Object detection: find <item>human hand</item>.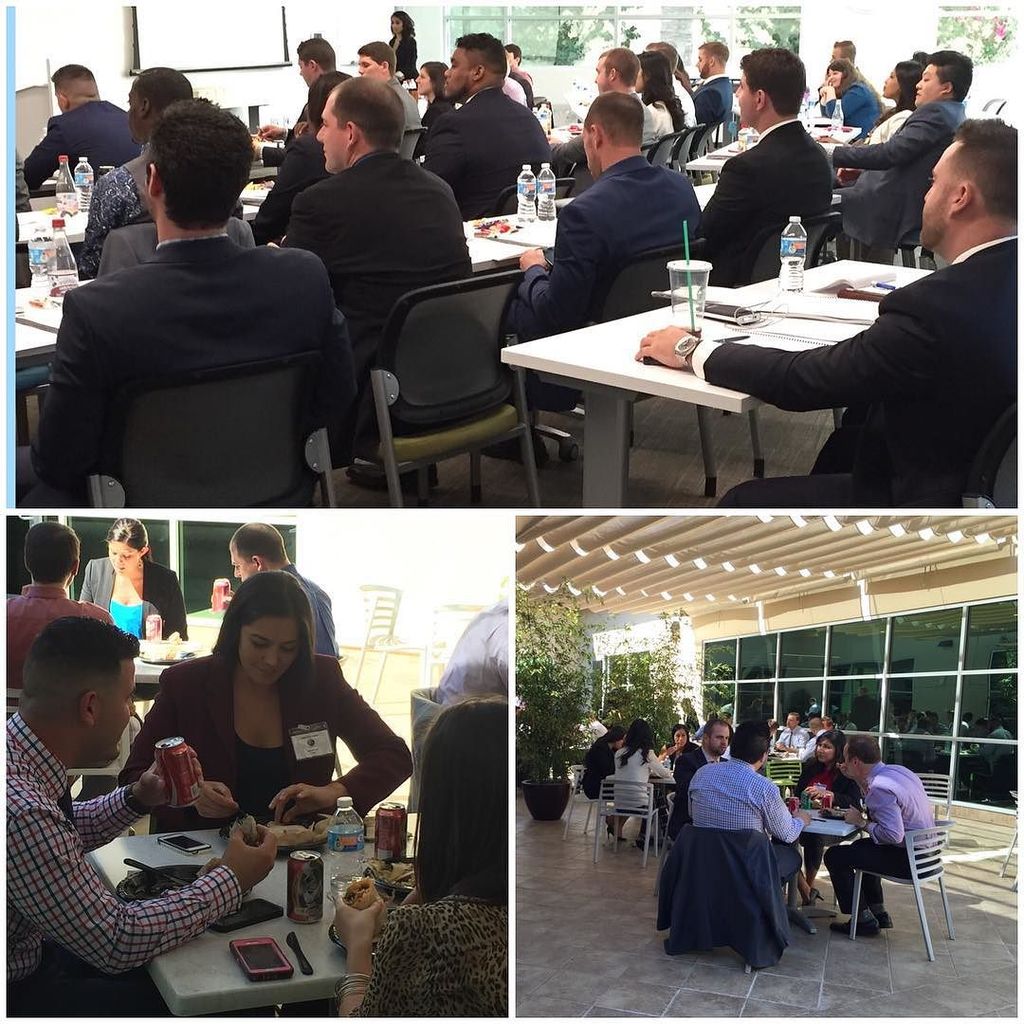
left=835, top=167, right=862, bottom=185.
